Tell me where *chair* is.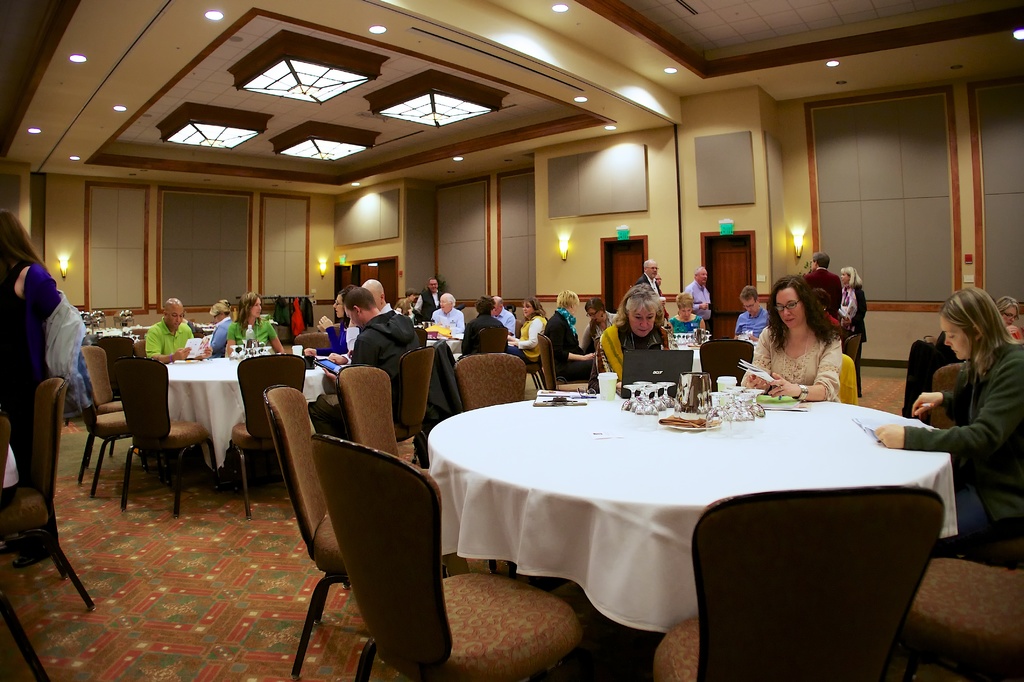
*chair* is at [left=535, top=330, right=589, bottom=394].
